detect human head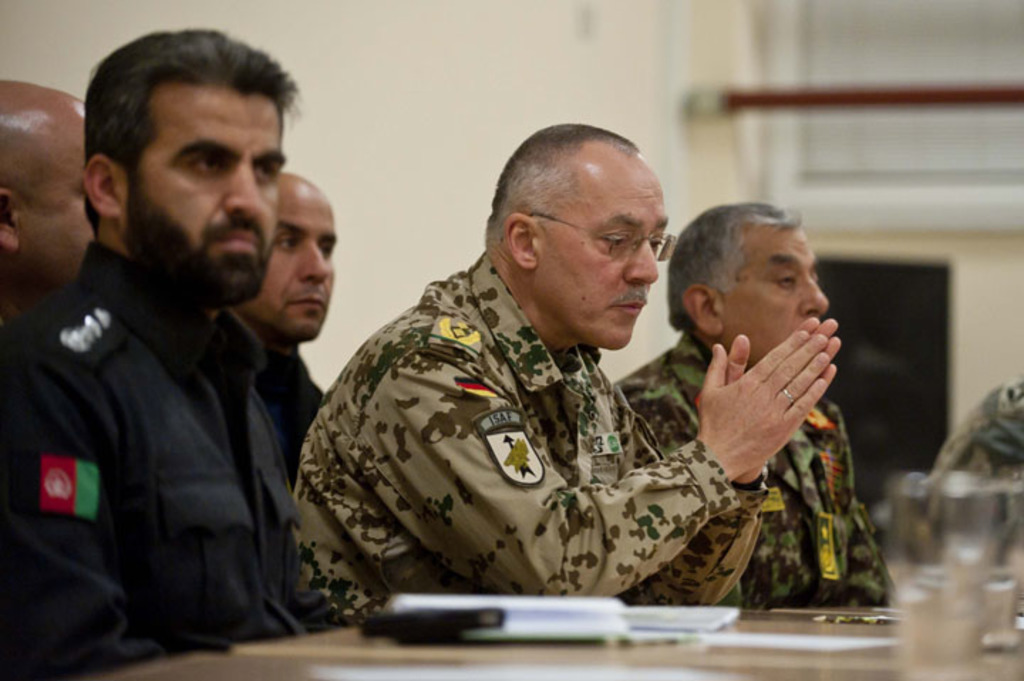
x1=482 y1=118 x2=680 y2=355
